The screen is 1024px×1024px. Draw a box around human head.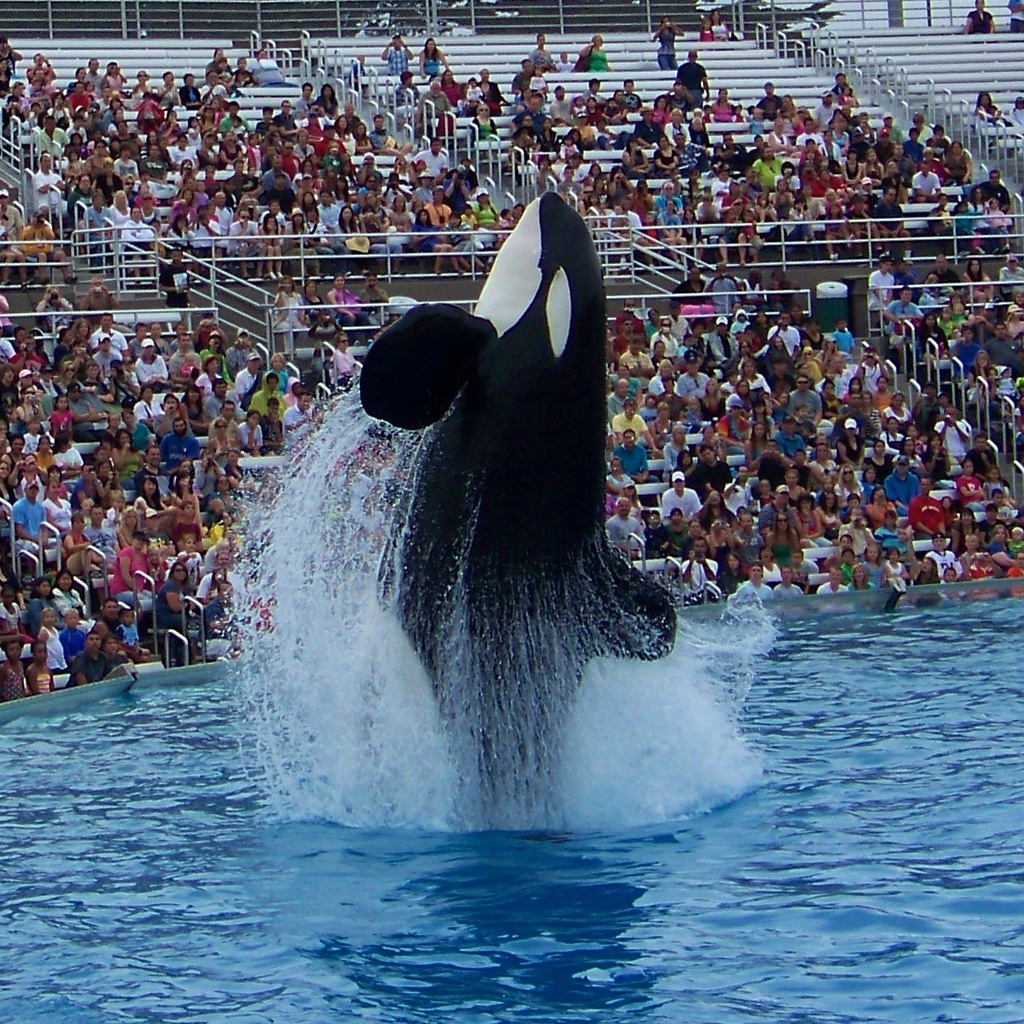
965, 539, 981, 554.
